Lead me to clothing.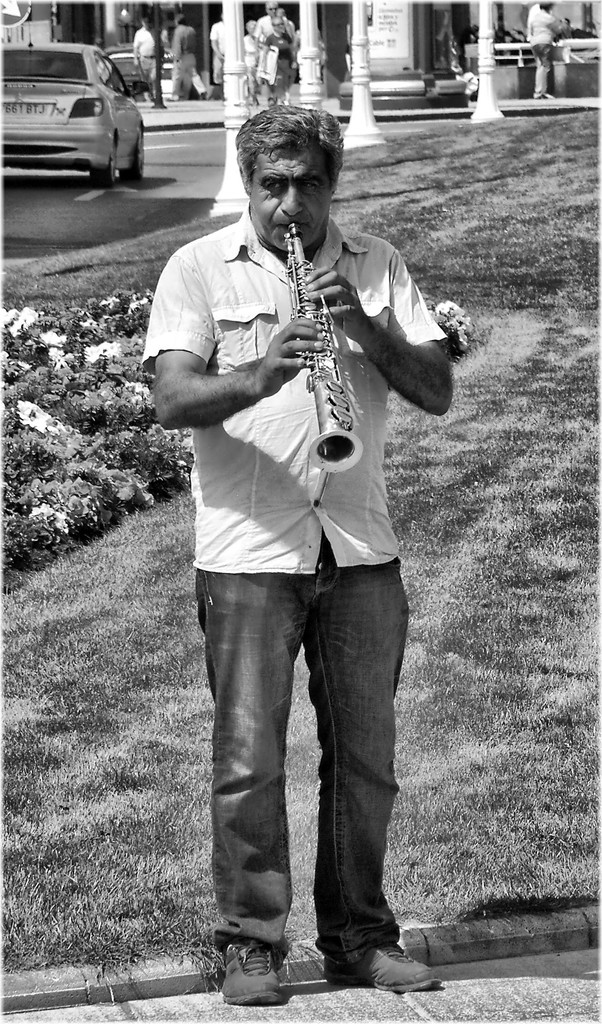
Lead to <region>138, 214, 445, 976</region>.
